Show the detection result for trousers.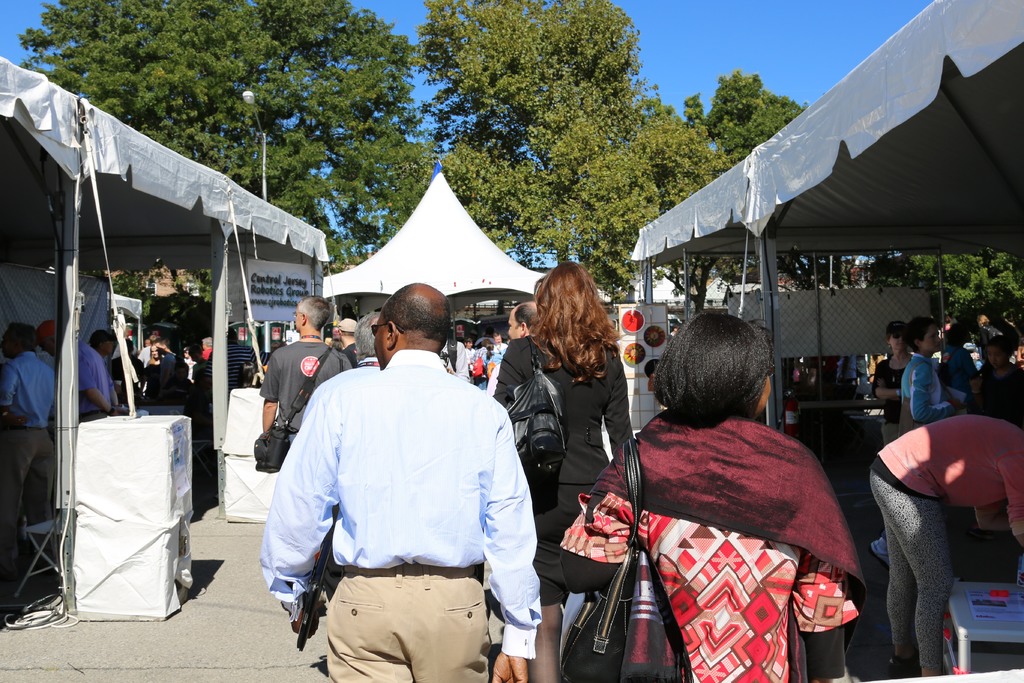
l=2, t=428, r=57, b=536.
